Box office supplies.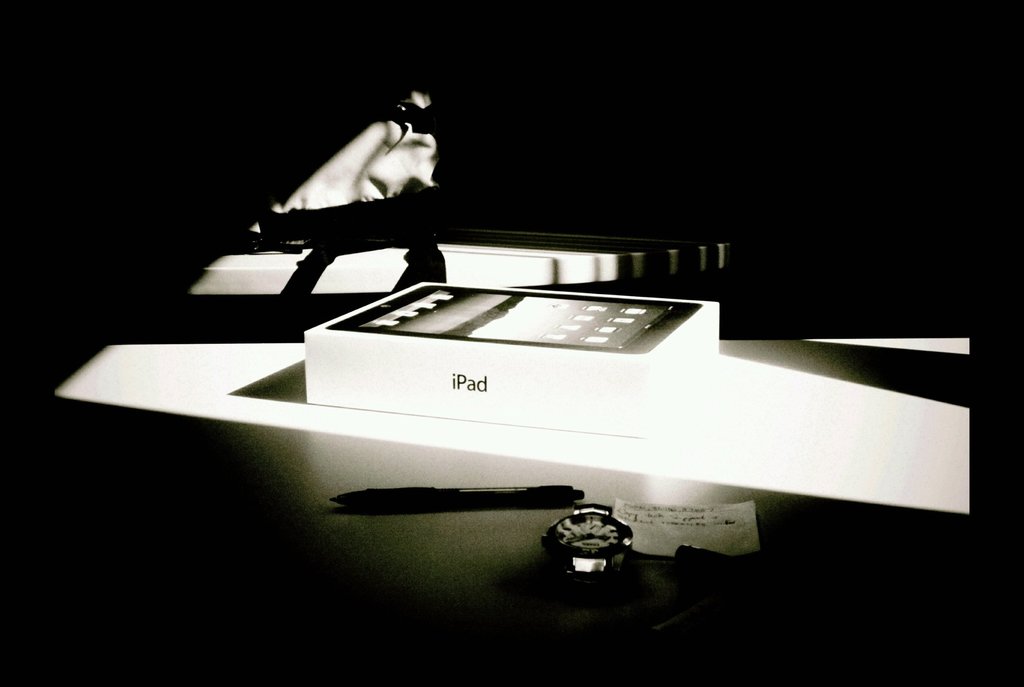
select_region(611, 499, 762, 561).
